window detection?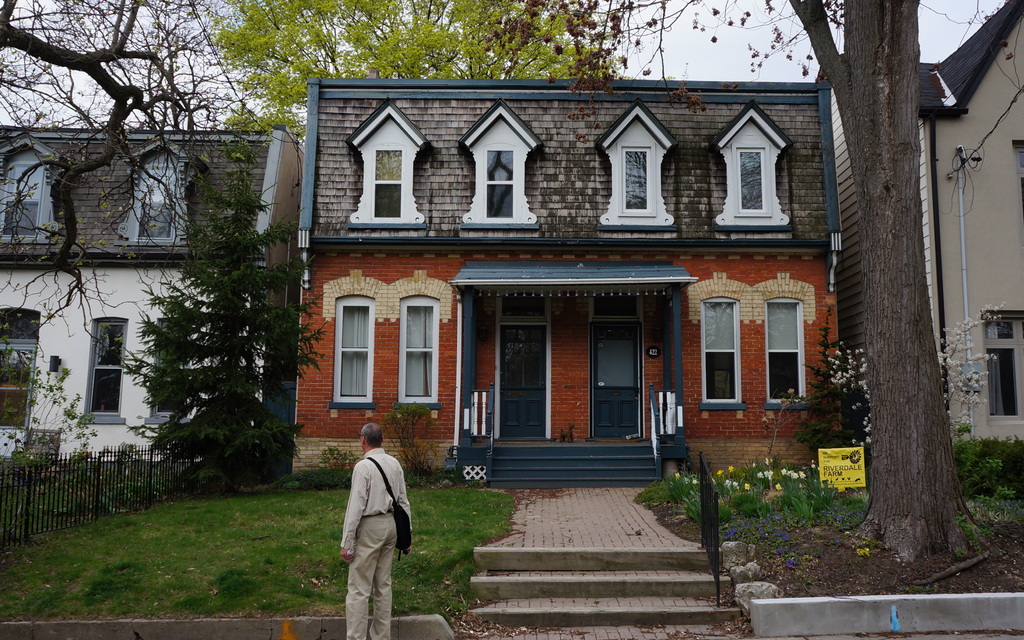
select_region(86, 316, 124, 415)
